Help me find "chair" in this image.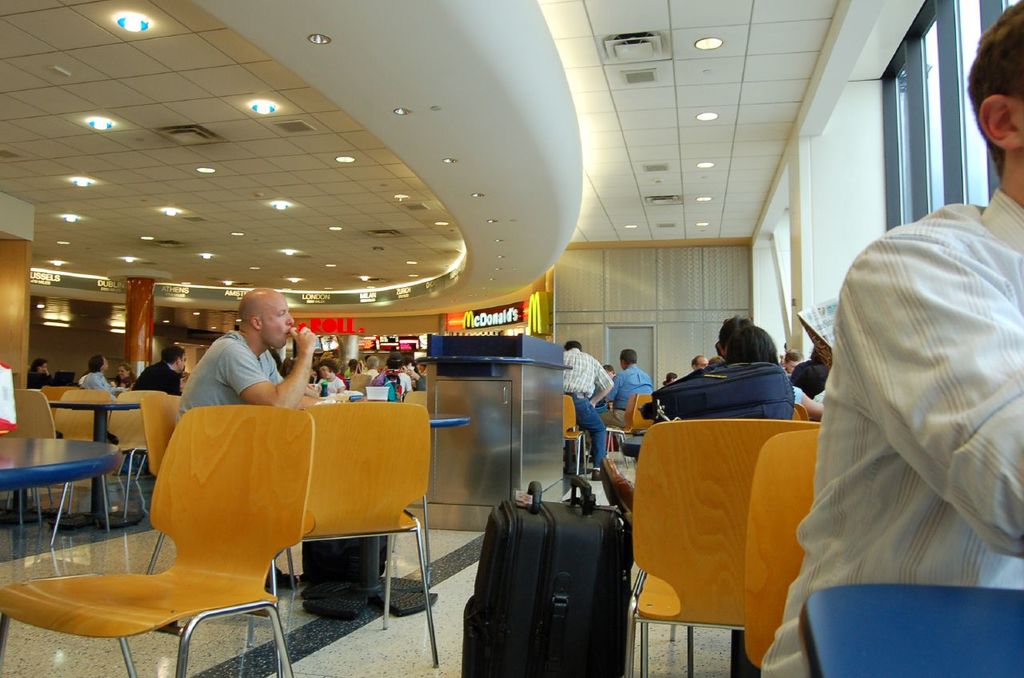
Found it: detection(558, 393, 592, 480).
